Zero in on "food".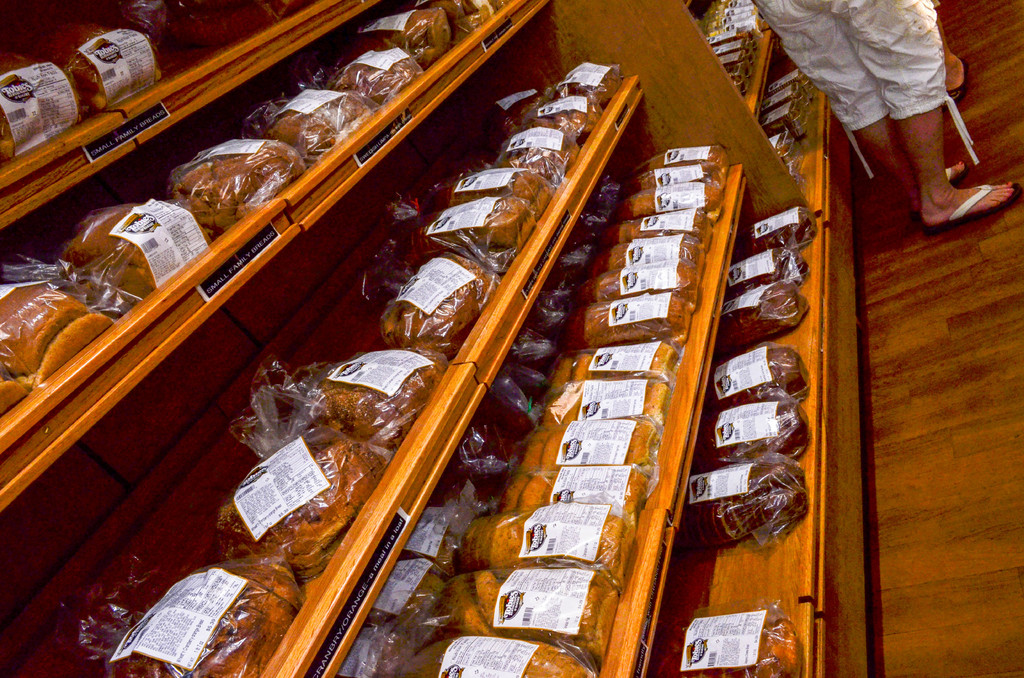
Zeroed in: [170,125,272,206].
